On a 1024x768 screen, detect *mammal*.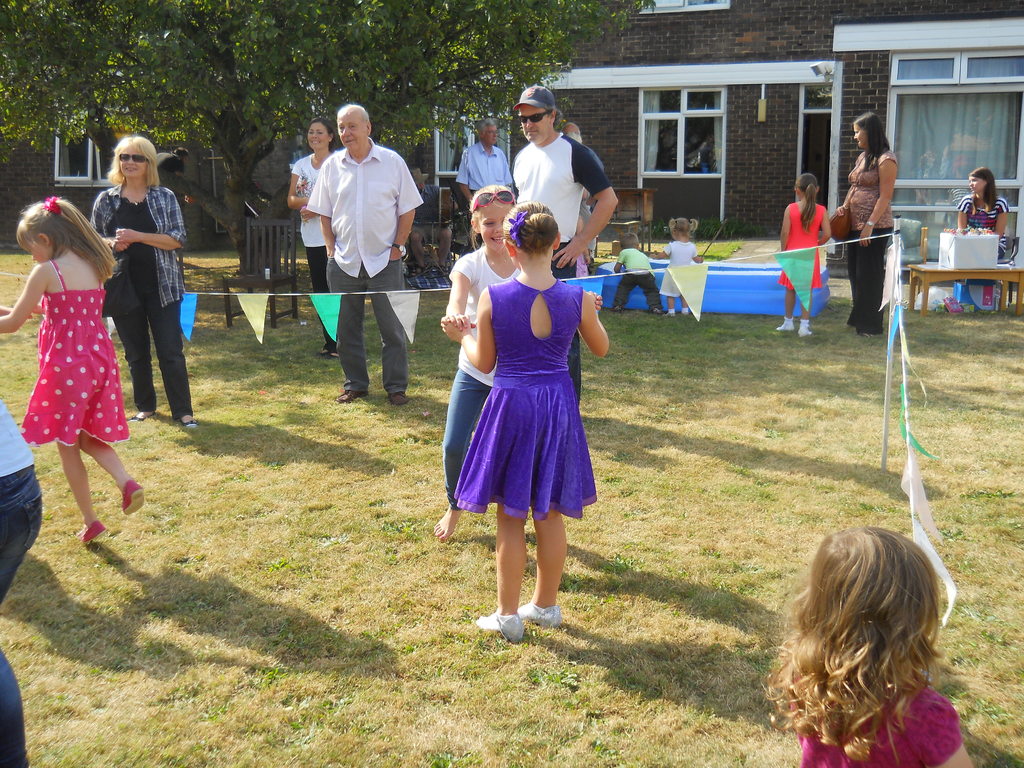
pyautogui.locateOnScreen(616, 234, 656, 312).
